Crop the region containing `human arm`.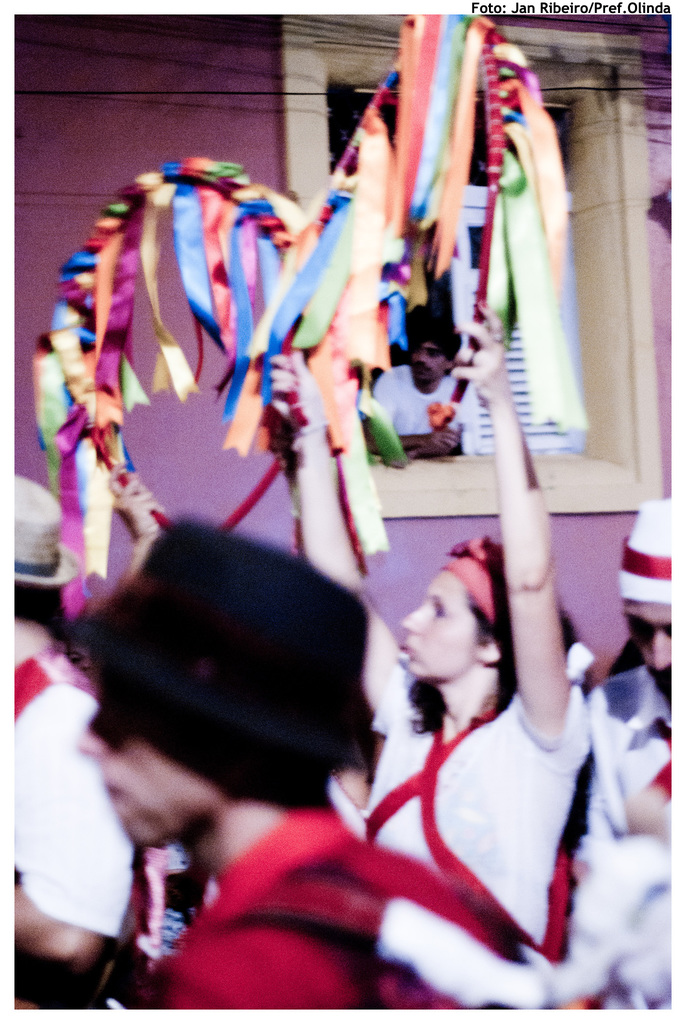
Crop region: bbox=(265, 348, 402, 724).
